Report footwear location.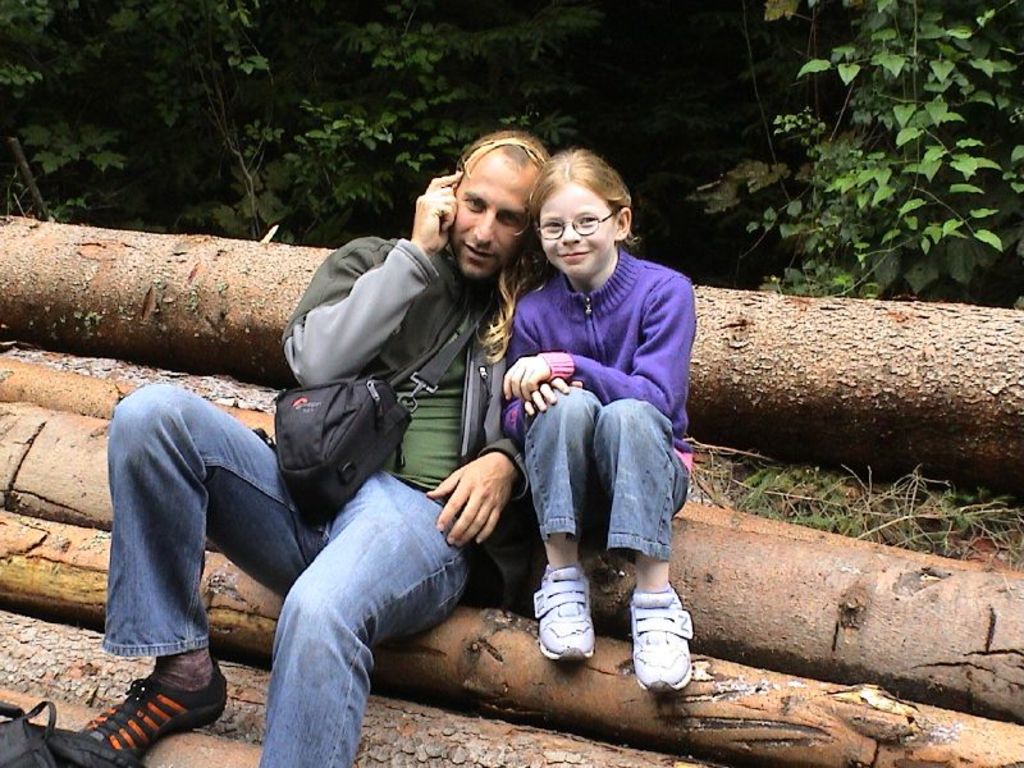
Report: 74/652/237/758.
